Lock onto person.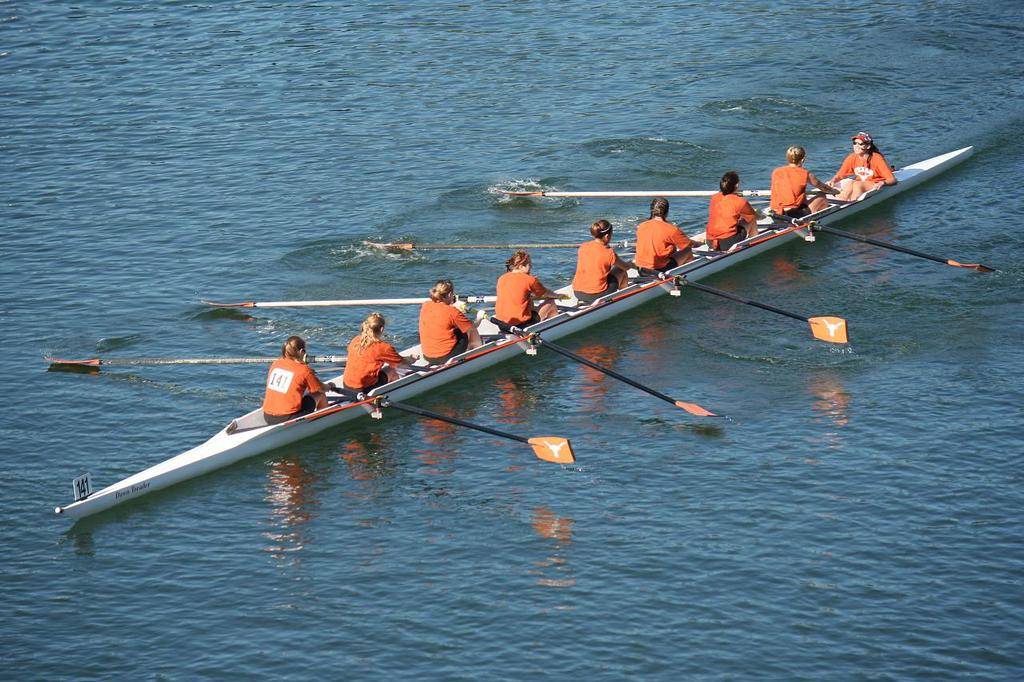
Locked: [left=702, top=170, right=753, bottom=250].
